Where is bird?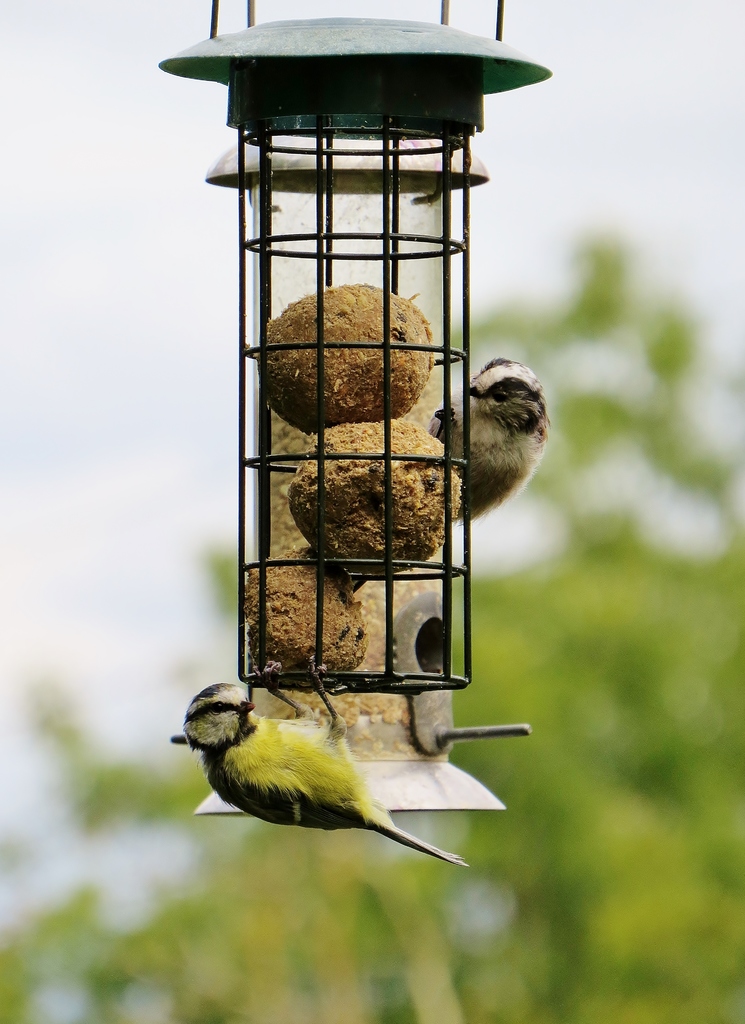
BBox(179, 678, 473, 869).
